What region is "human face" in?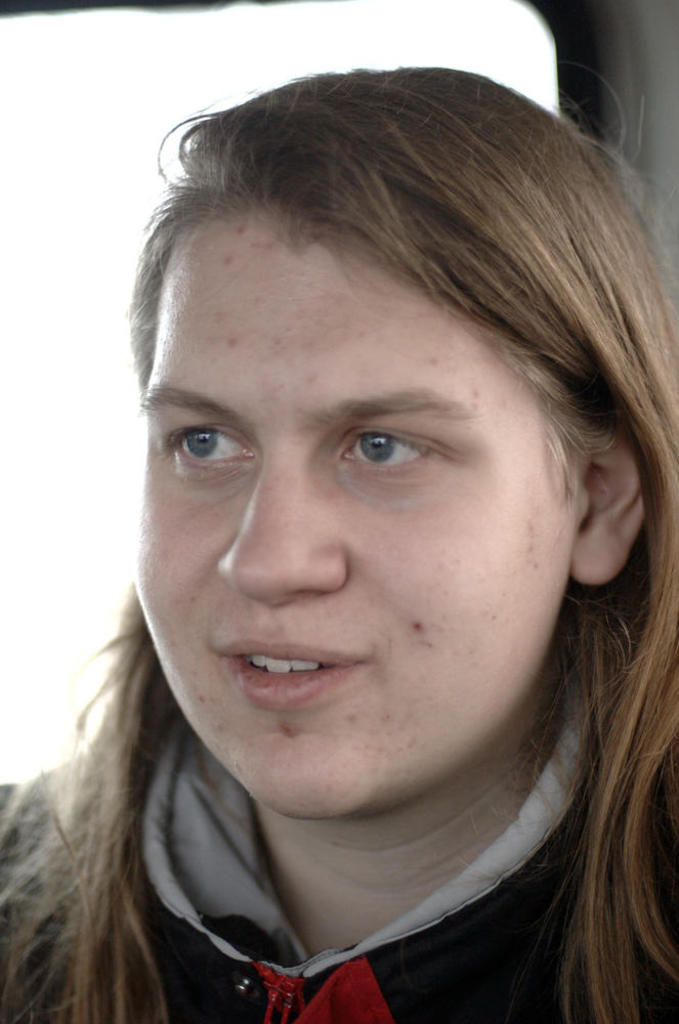
<region>133, 234, 567, 817</region>.
